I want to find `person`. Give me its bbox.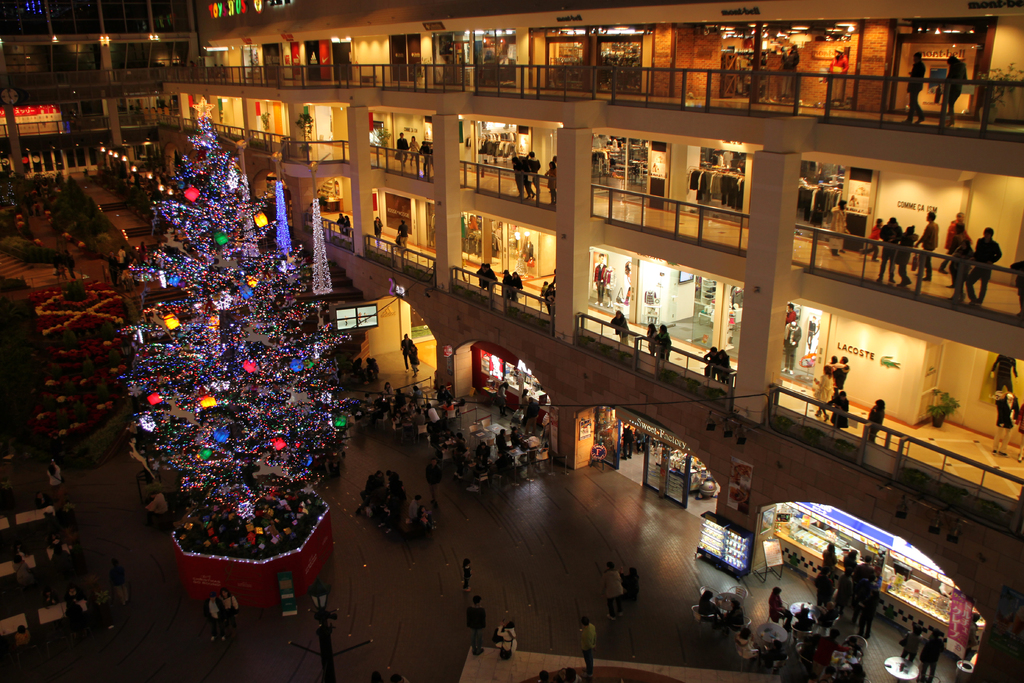
[x1=547, y1=159, x2=556, y2=202].
